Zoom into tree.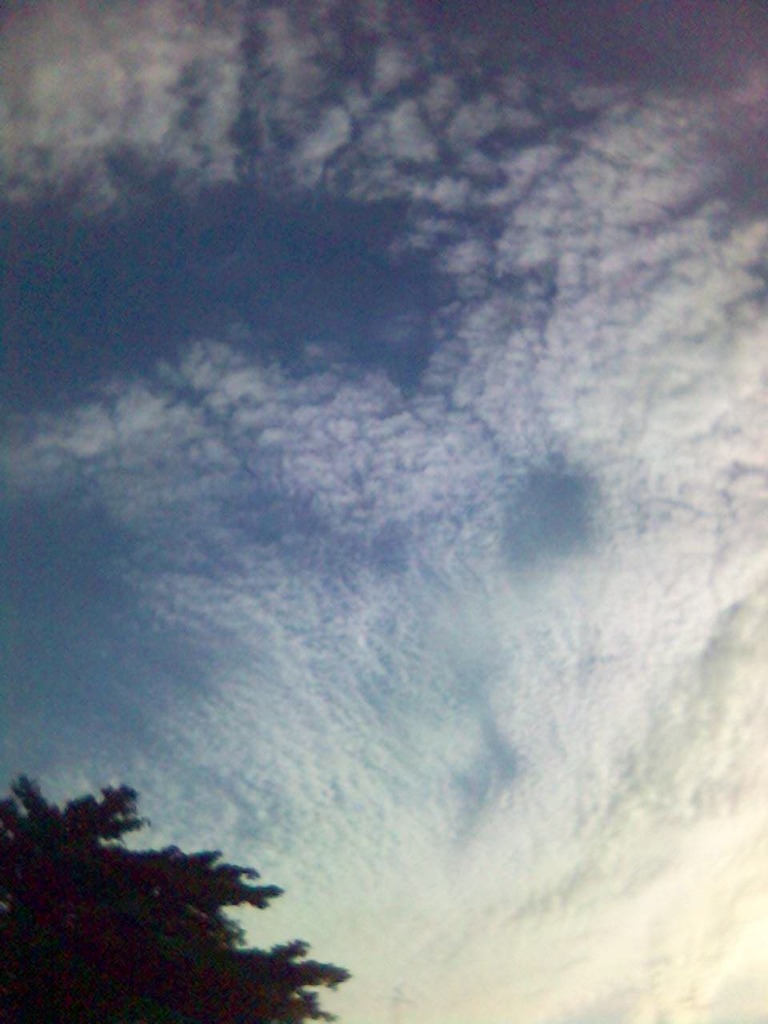
Zoom target: detection(9, 751, 339, 1006).
